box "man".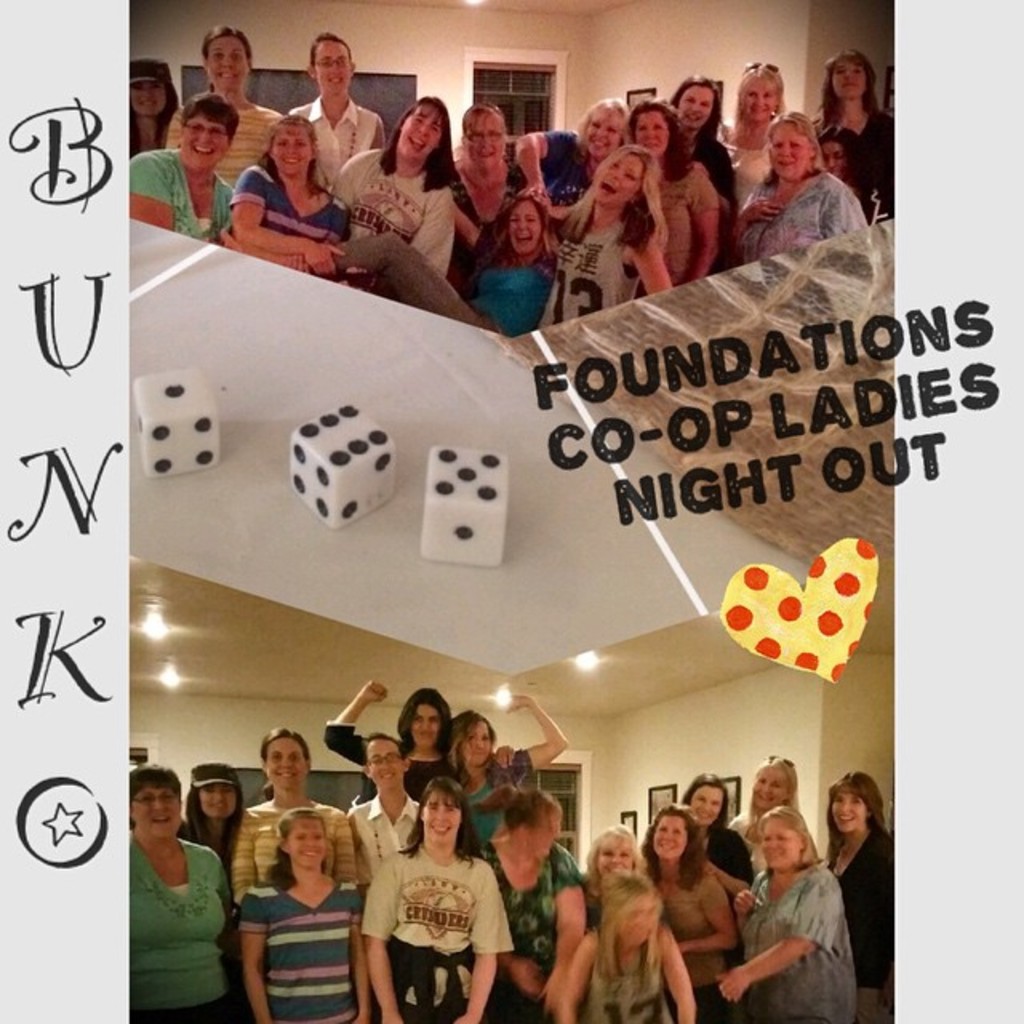
{"x1": 283, "y1": 34, "x2": 387, "y2": 197}.
